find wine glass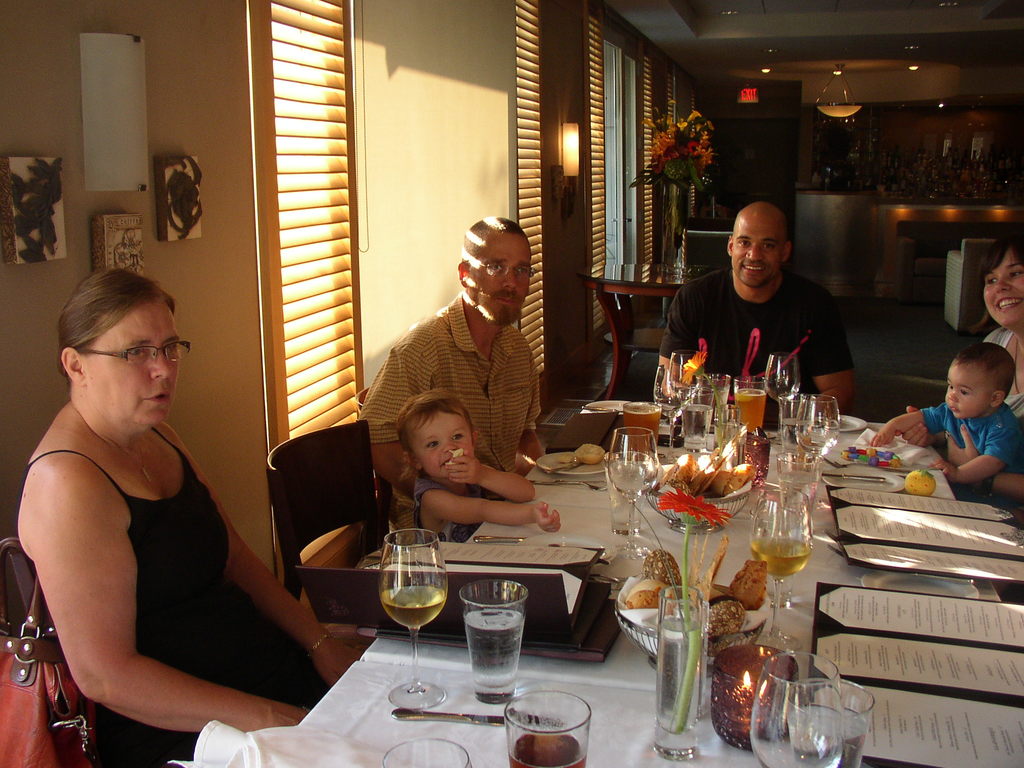
crop(759, 352, 801, 445)
